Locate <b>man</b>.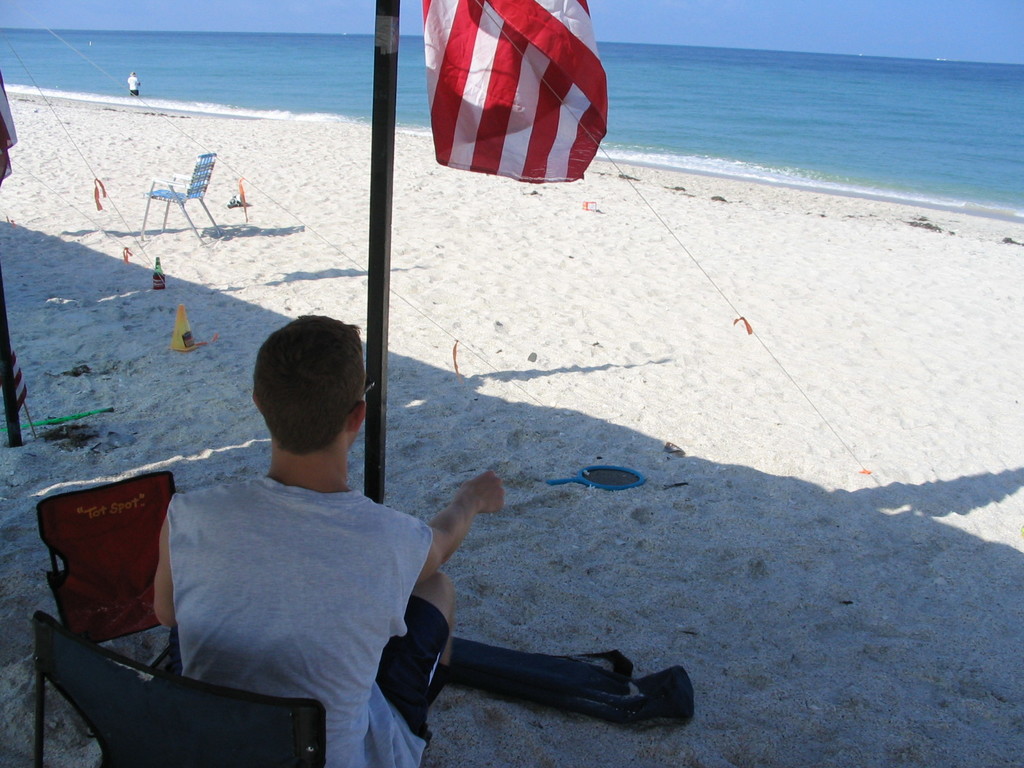
Bounding box: x1=124, y1=311, x2=476, y2=751.
